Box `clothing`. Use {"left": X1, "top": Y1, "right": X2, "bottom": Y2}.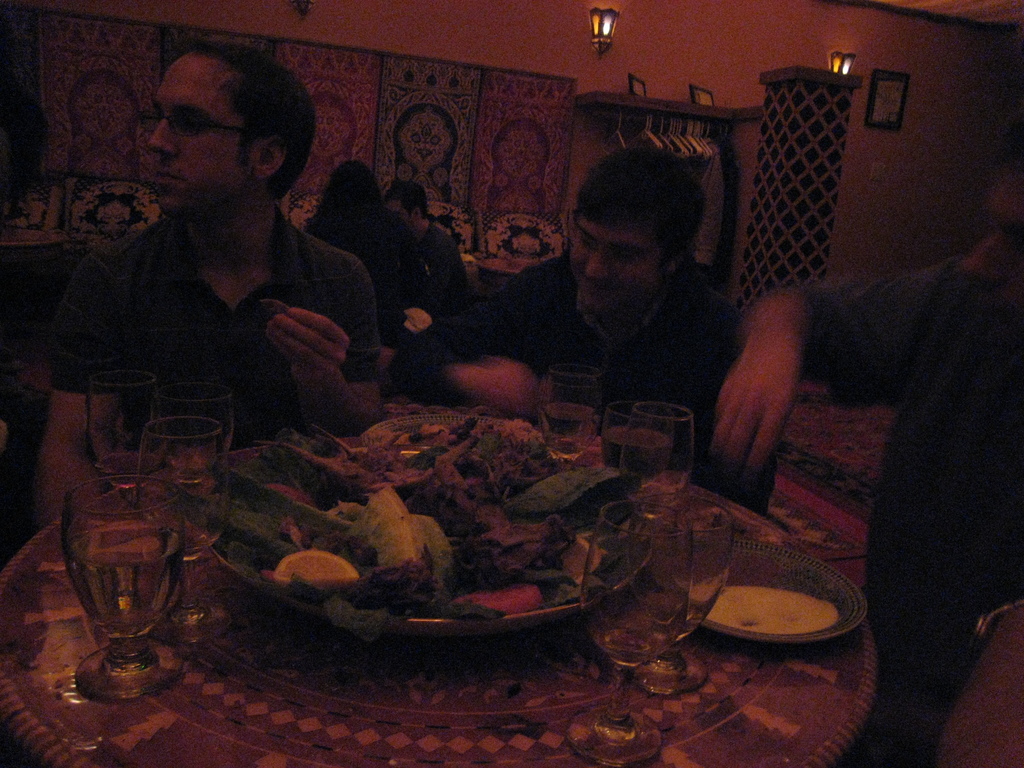
{"left": 409, "top": 221, "right": 467, "bottom": 310}.
